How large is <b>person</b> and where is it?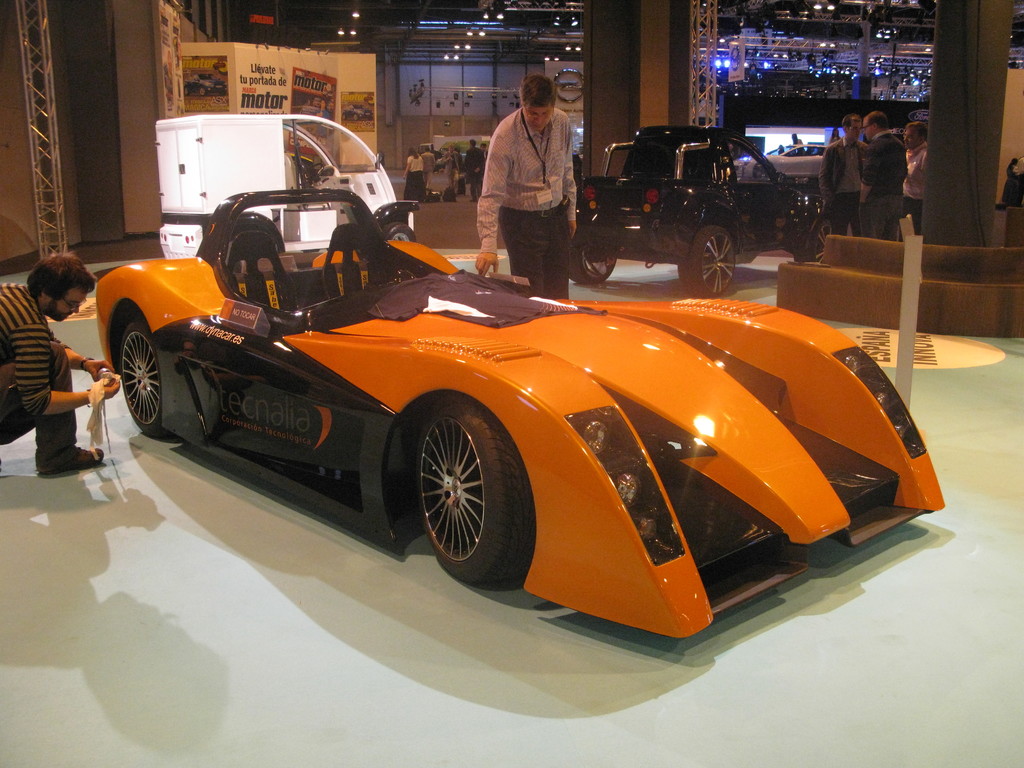
Bounding box: box=[424, 143, 437, 184].
